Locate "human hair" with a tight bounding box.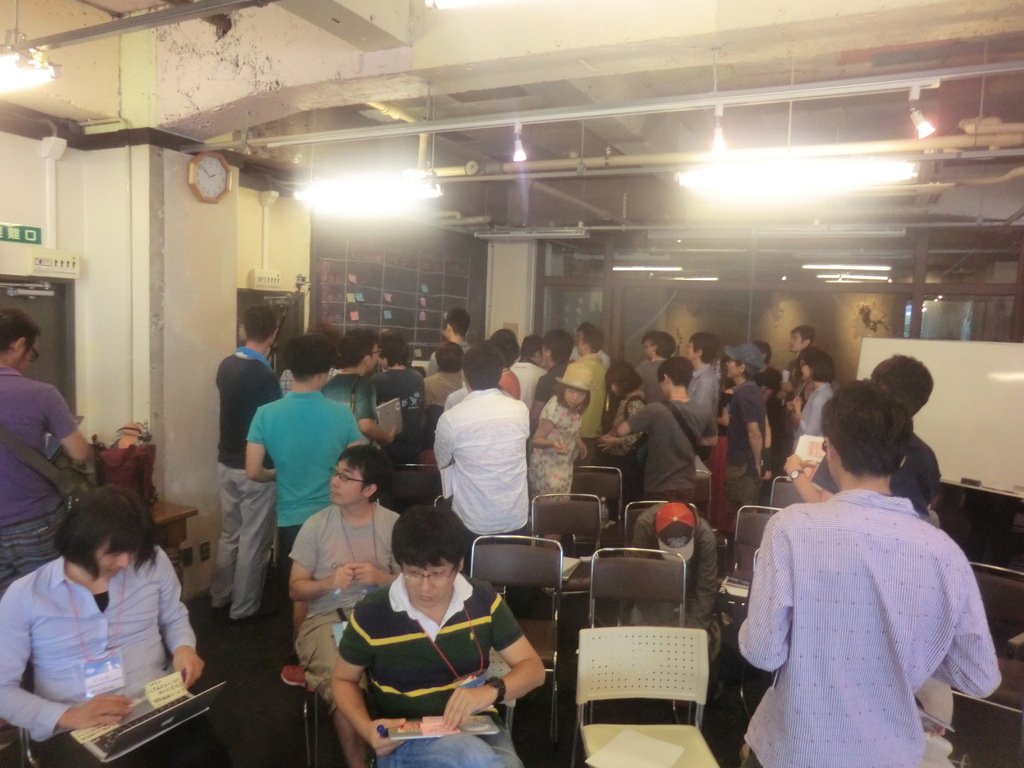
<bbox>685, 333, 721, 364</bbox>.
